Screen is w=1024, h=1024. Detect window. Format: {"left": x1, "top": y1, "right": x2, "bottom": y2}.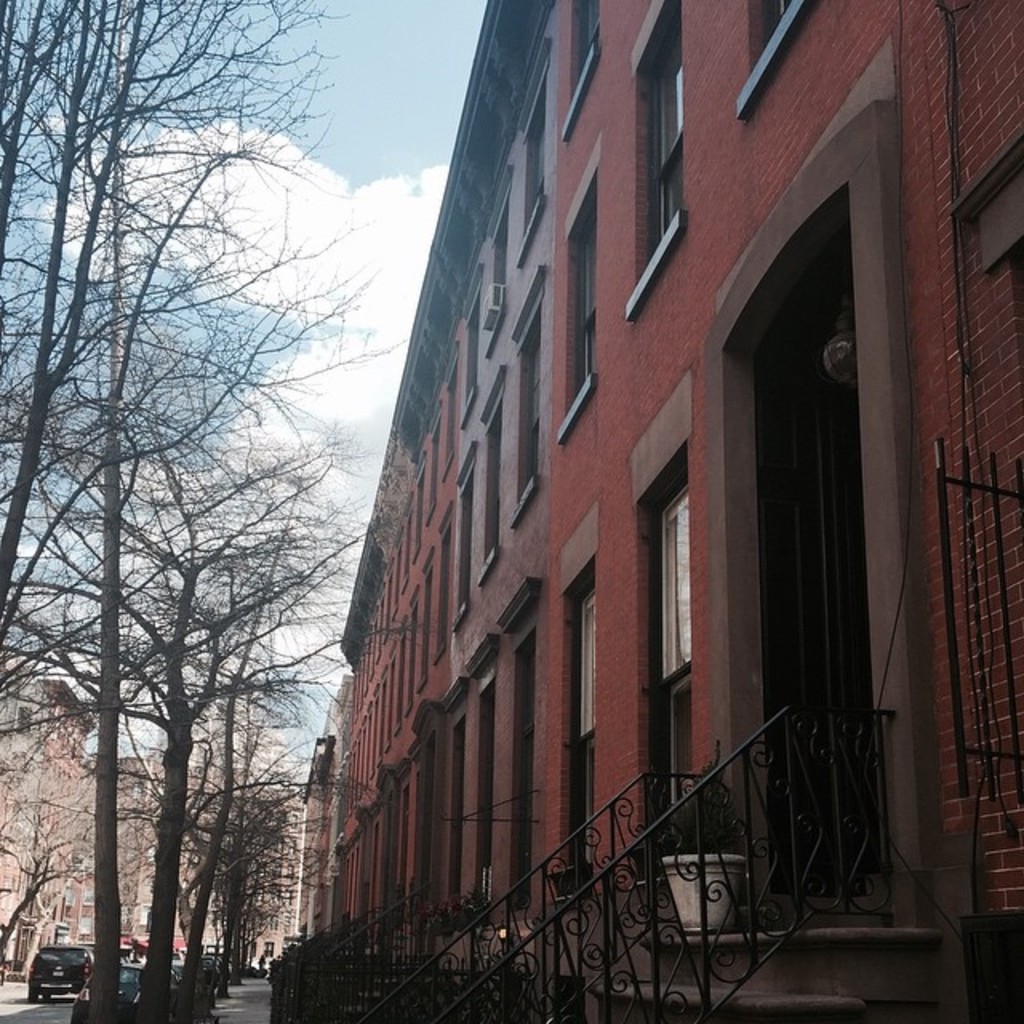
{"left": 390, "top": 611, "right": 405, "bottom": 733}.
